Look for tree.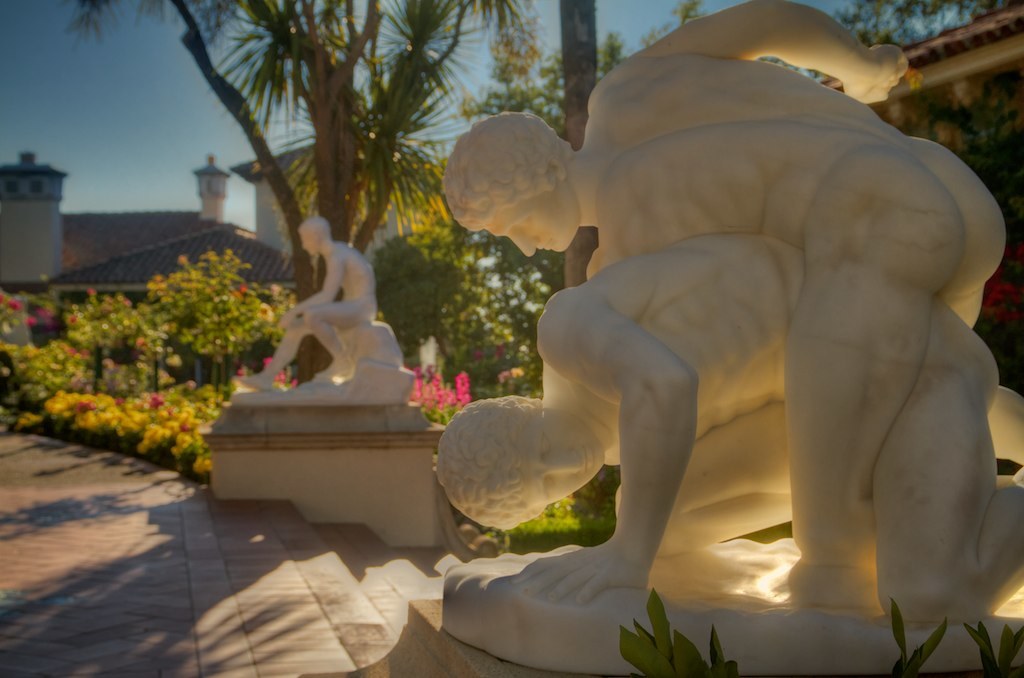
Found: 44 0 531 375.
